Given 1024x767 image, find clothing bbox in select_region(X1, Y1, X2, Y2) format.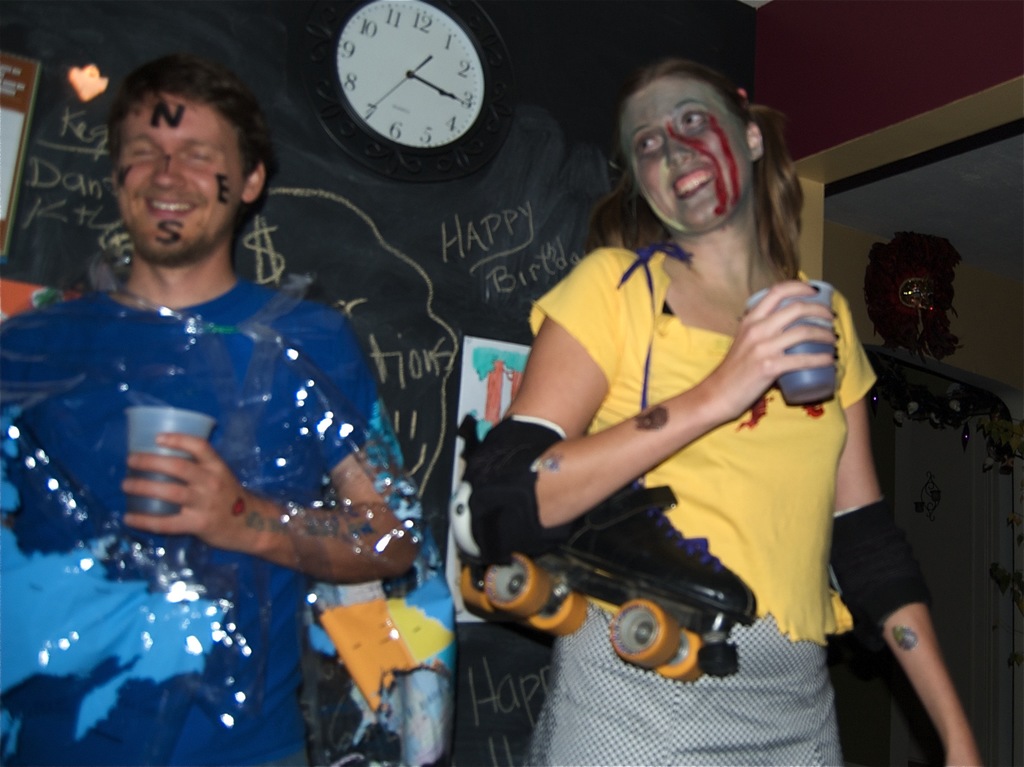
select_region(0, 274, 389, 766).
